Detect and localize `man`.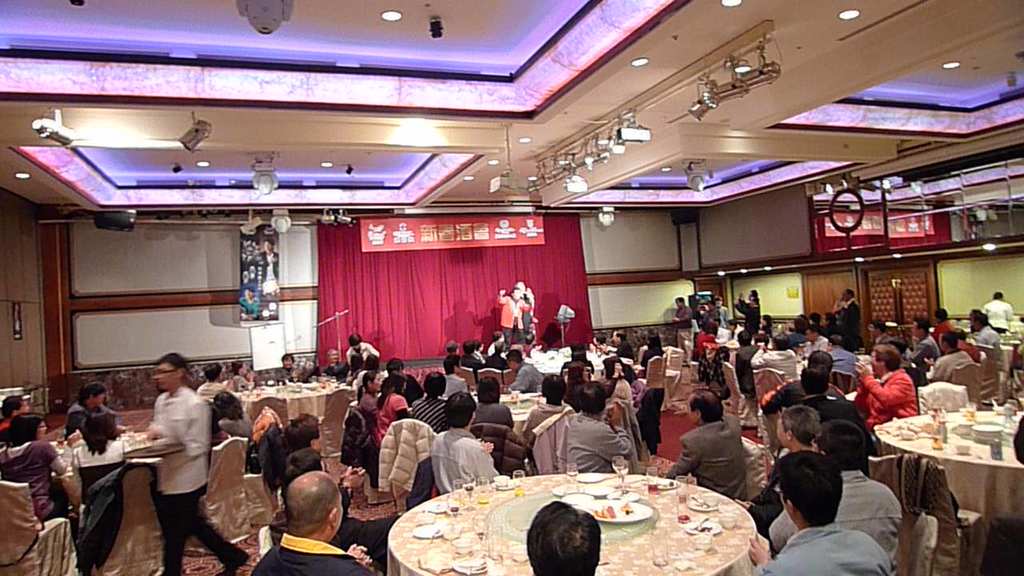
Localized at bbox=(148, 349, 250, 575).
